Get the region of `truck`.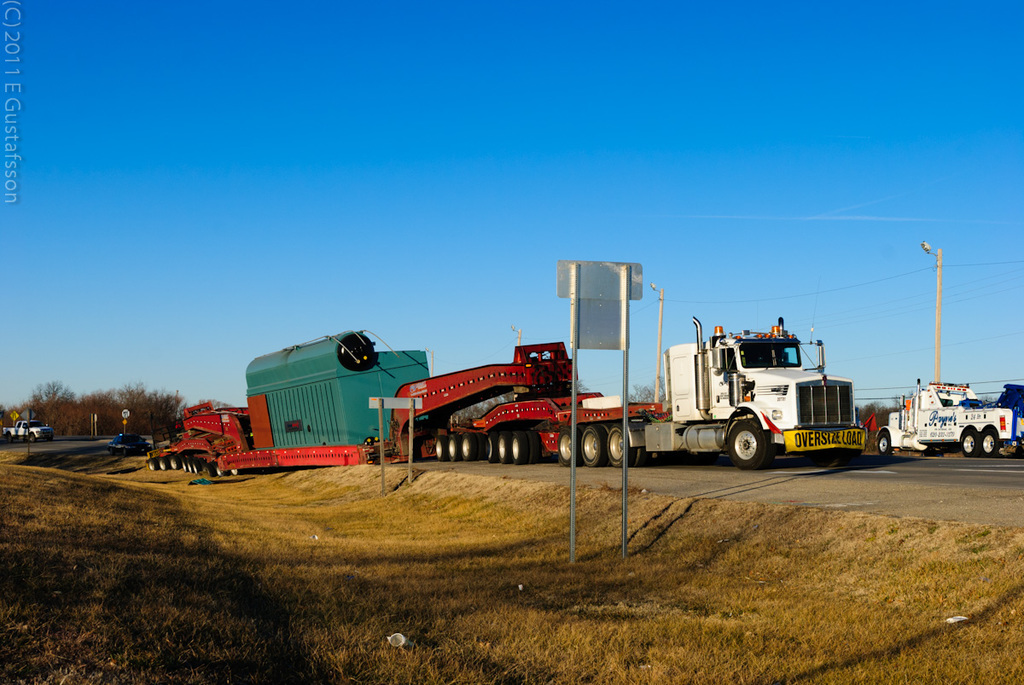
{"x1": 0, "y1": 416, "x2": 51, "y2": 443}.
